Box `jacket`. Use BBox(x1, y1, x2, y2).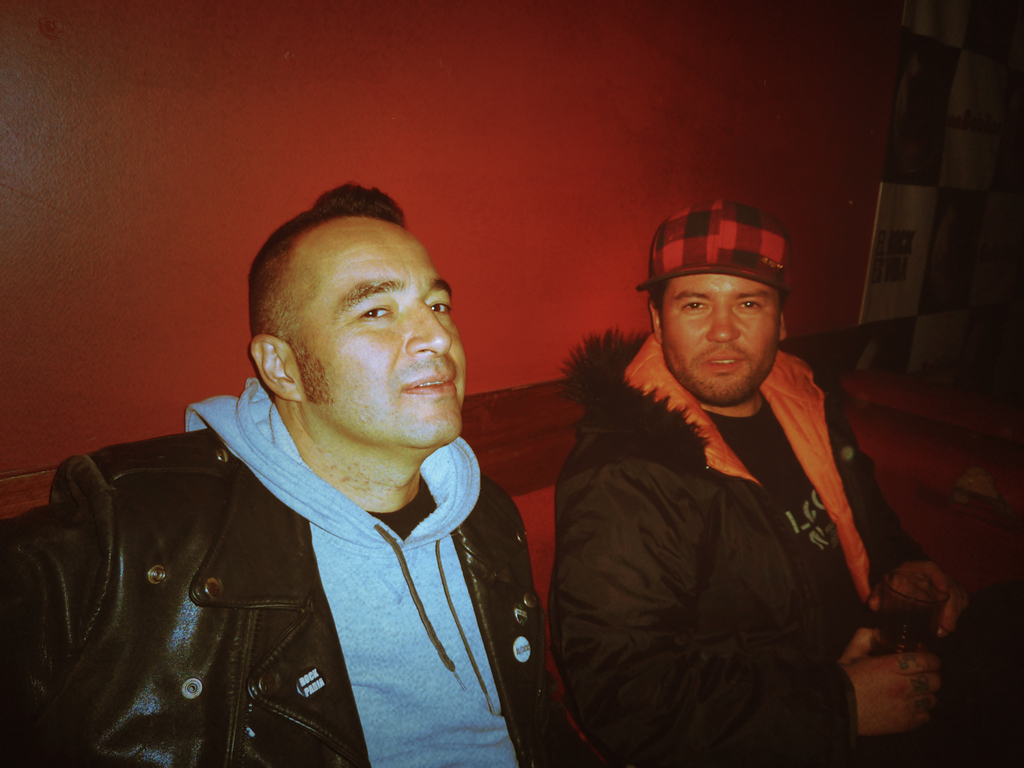
BBox(546, 324, 927, 763).
